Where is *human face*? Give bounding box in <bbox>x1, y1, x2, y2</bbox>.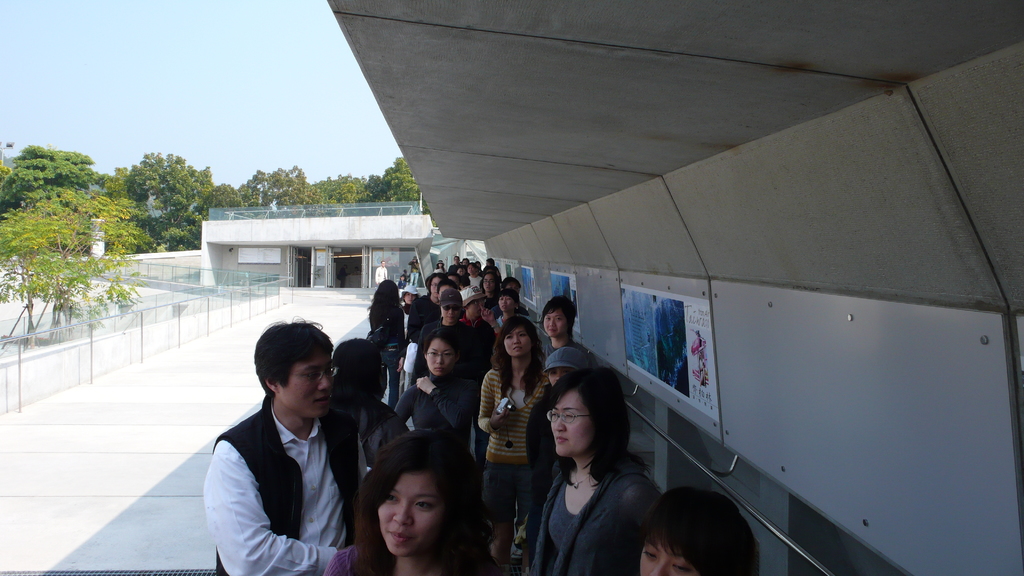
<bbox>548, 367, 570, 383</bbox>.
